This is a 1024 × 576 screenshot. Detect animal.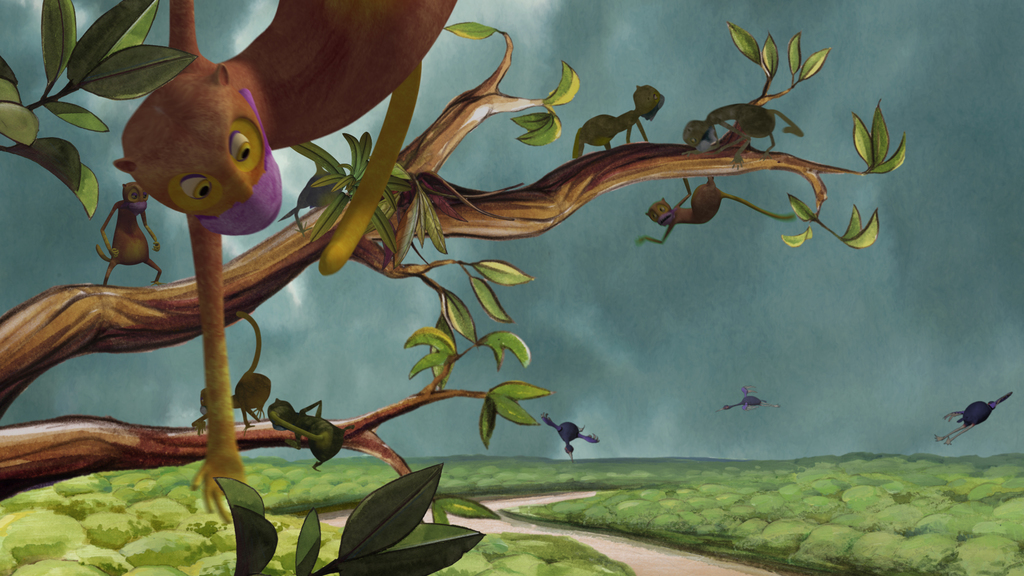
(95, 179, 163, 284).
